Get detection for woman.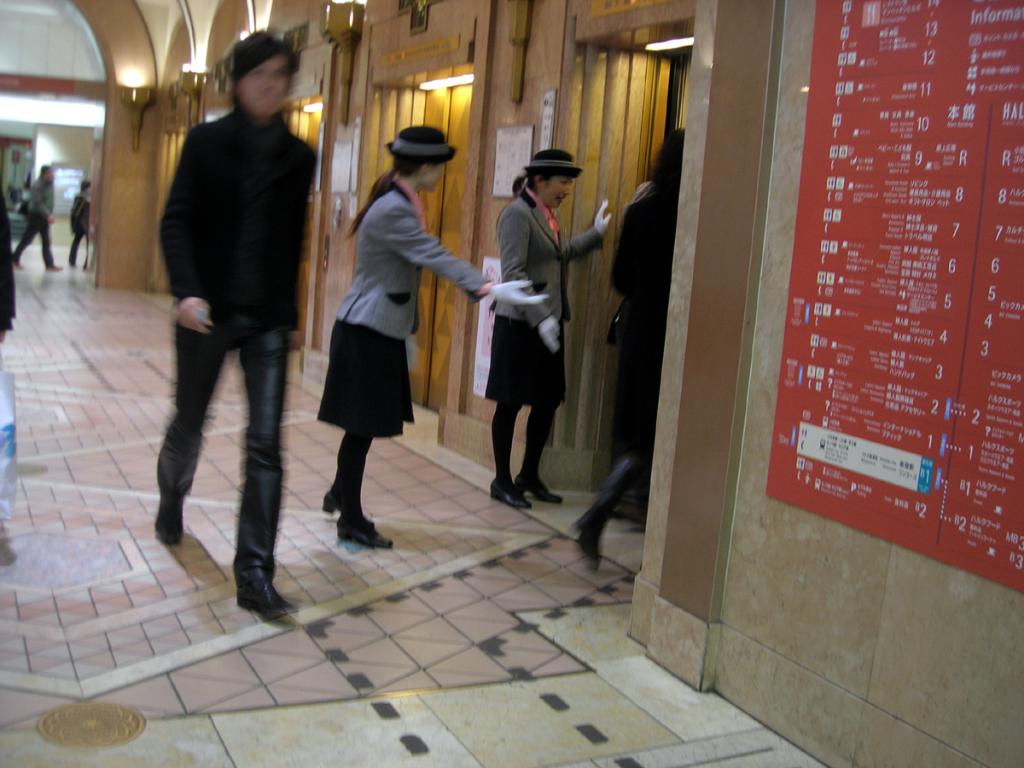
Detection: {"left": 565, "top": 124, "right": 687, "bottom": 572}.
